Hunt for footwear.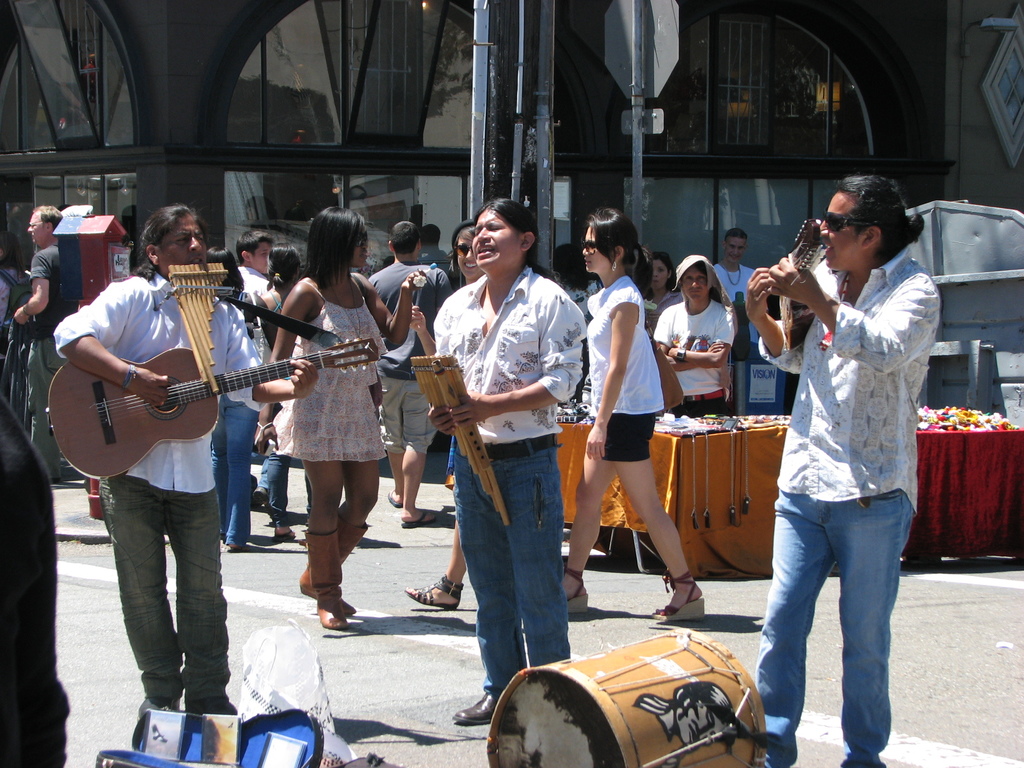
Hunted down at [451,687,507,728].
